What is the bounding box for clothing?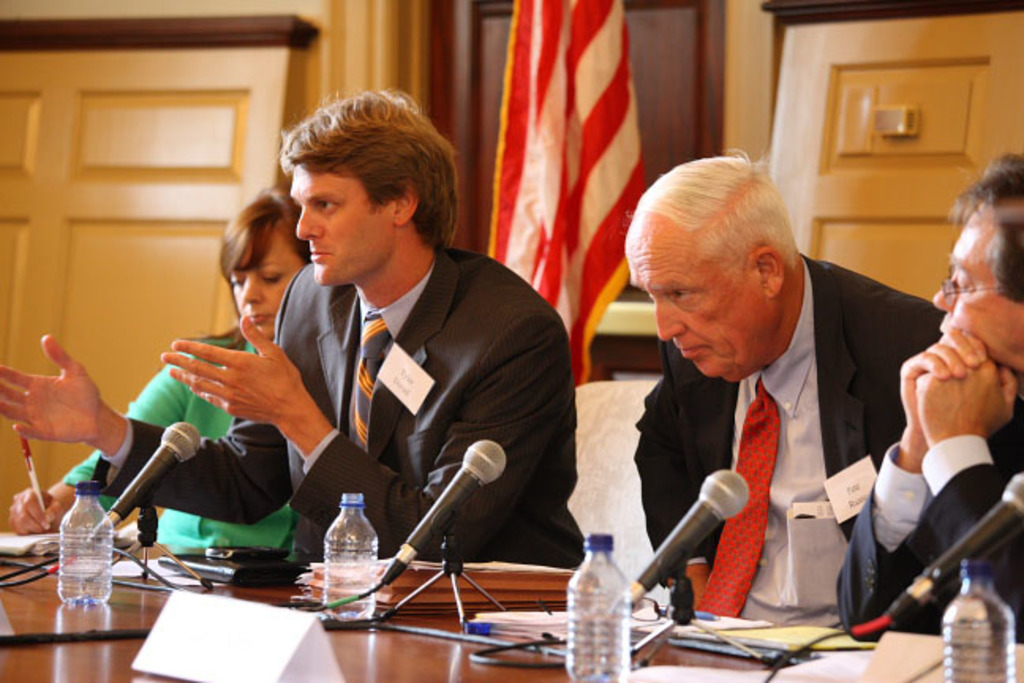
{"x1": 79, "y1": 236, "x2": 593, "y2": 564}.
